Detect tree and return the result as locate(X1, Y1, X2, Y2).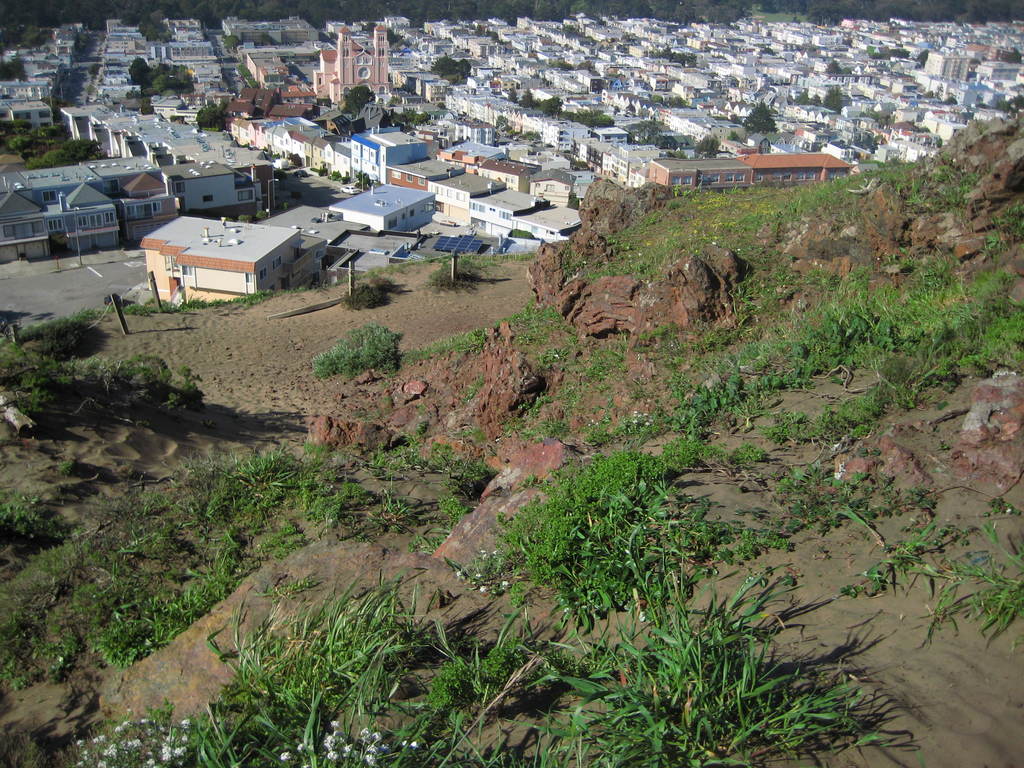
locate(395, 109, 428, 127).
